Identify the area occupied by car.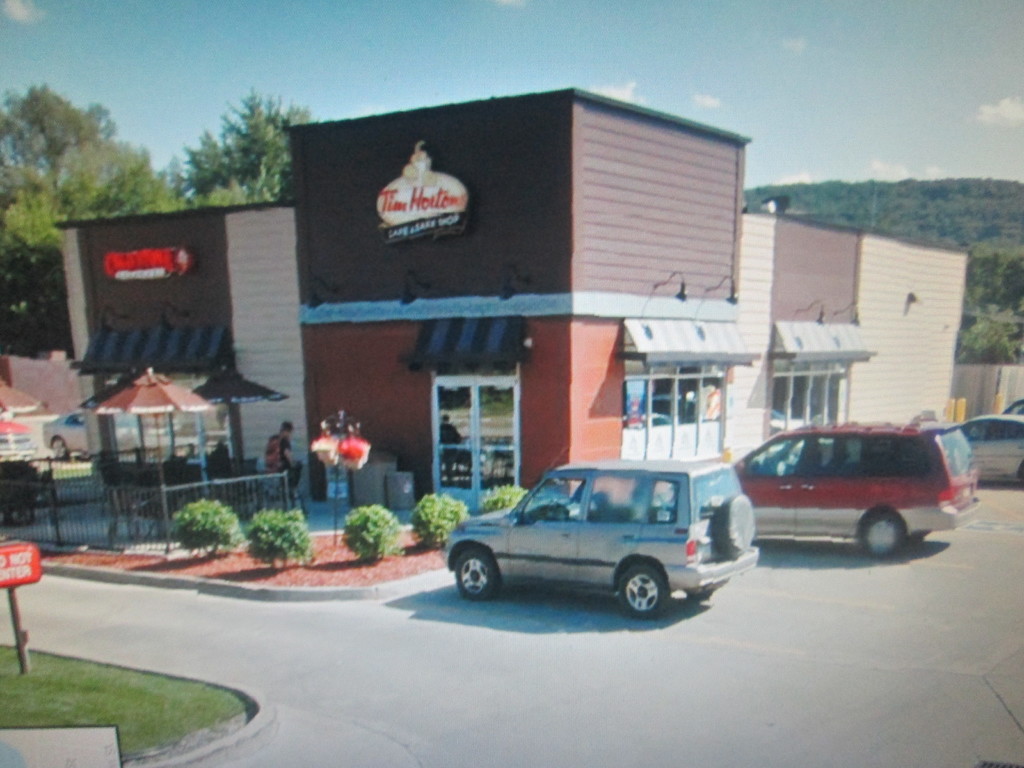
Area: {"x1": 439, "y1": 459, "x2": 762, "y2": 620}.
